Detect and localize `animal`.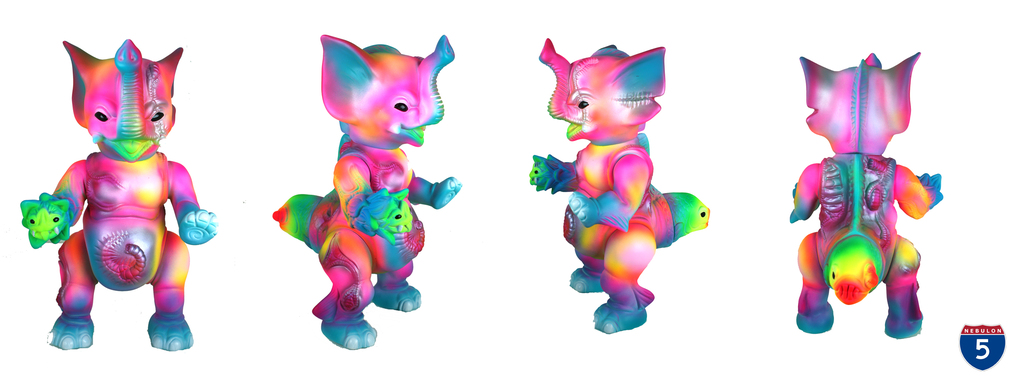
Localized at [x1=22, y1=34, x2=221, y2=354].
